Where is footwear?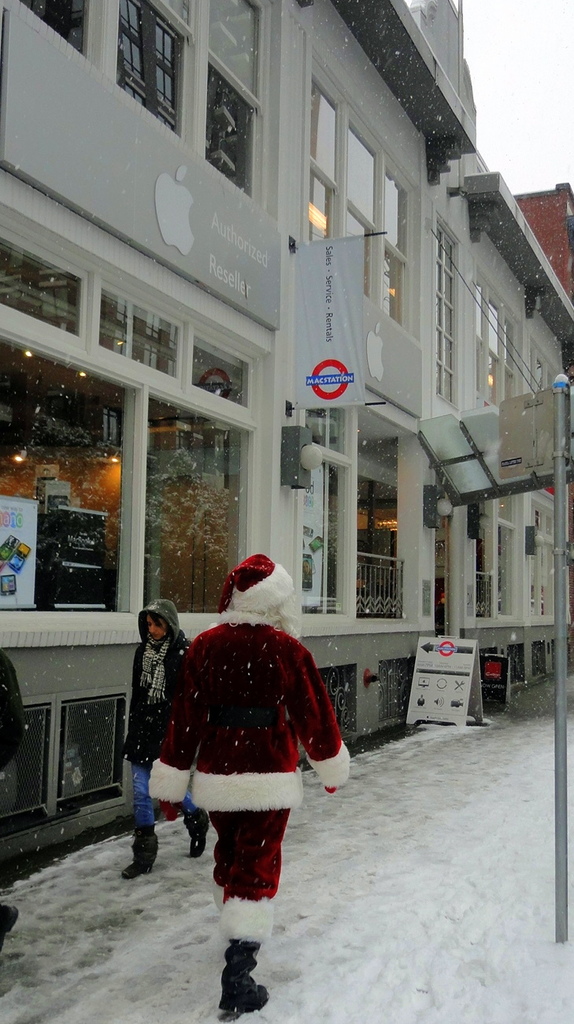
Rect(119, 826, 161, 877).
